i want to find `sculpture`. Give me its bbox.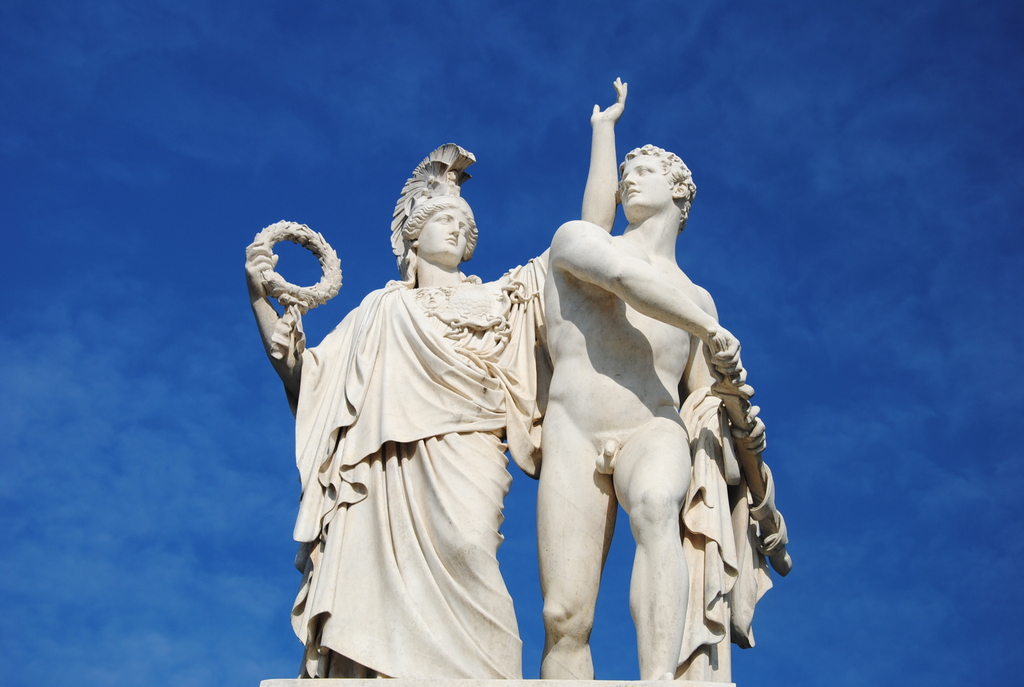
left=244, top=75, right=797, bottom=686.
